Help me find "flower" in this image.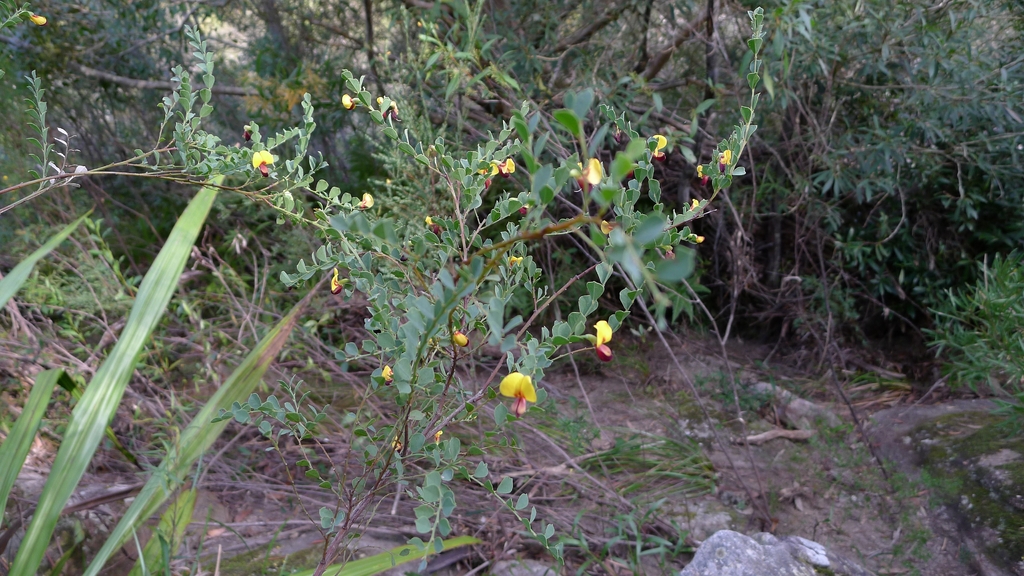
Found it: <region>330, 266, 344, 292</region>.
